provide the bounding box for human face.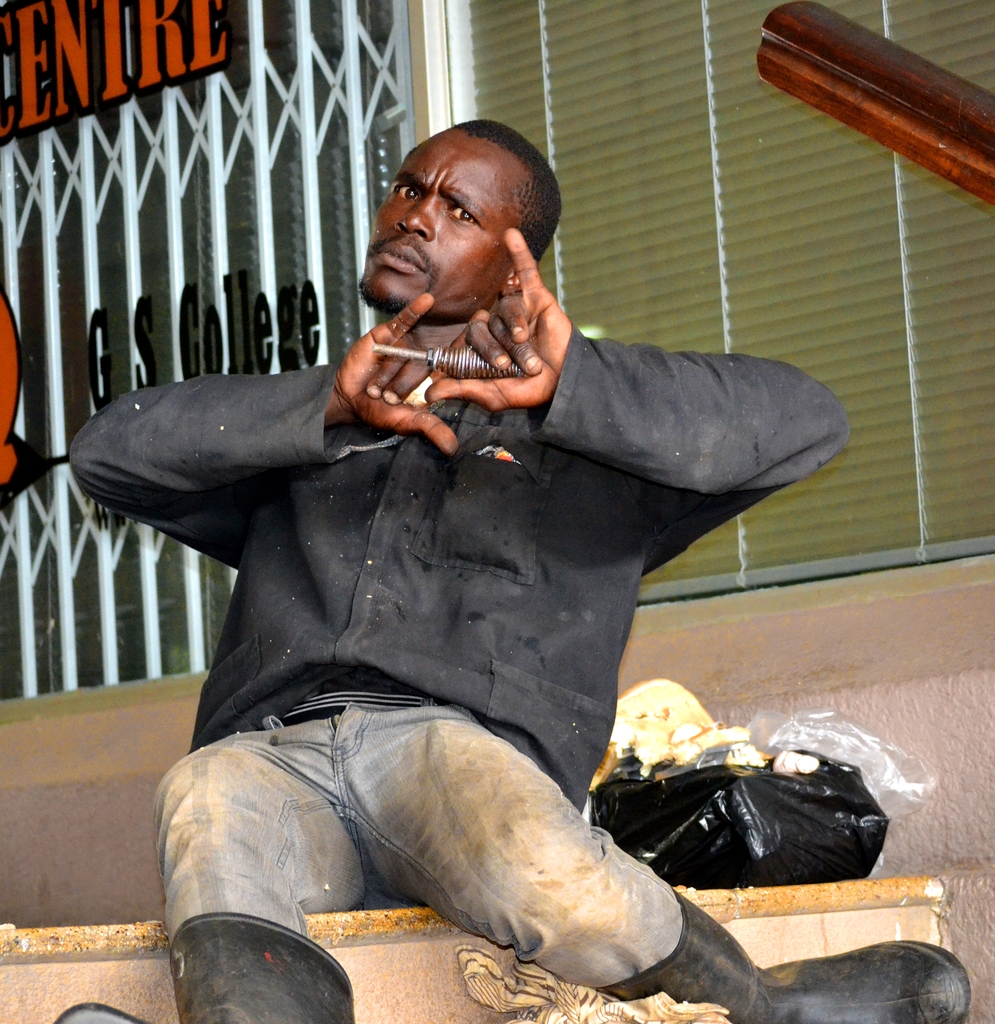
x1=358, y1=127, x2=507, y2=326.
